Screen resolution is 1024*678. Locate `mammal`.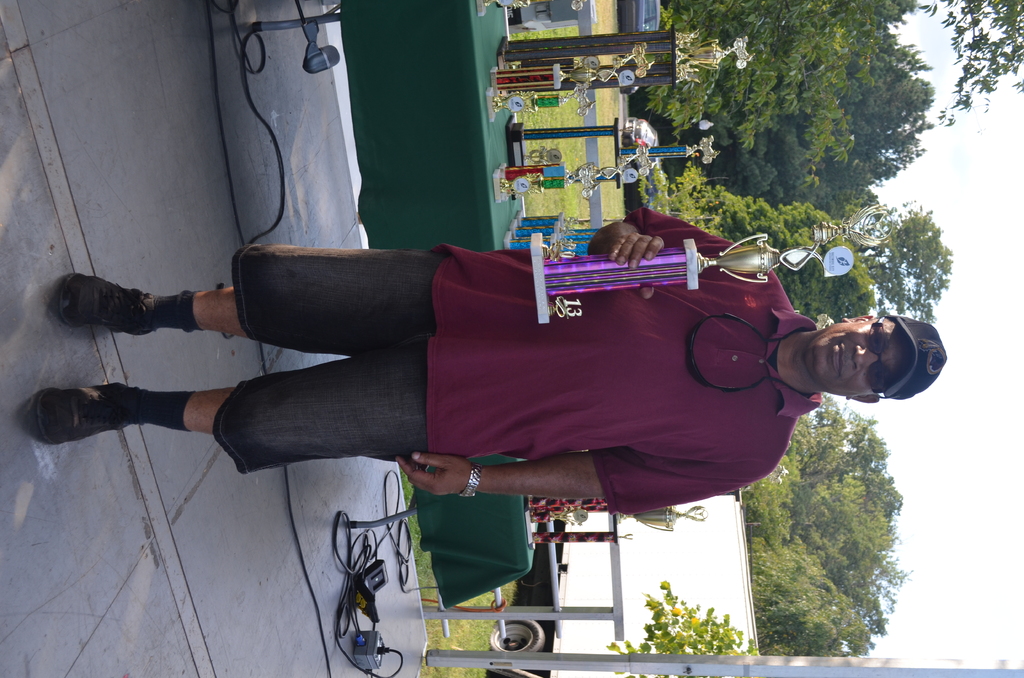
region(100, 219, 932, 563).
